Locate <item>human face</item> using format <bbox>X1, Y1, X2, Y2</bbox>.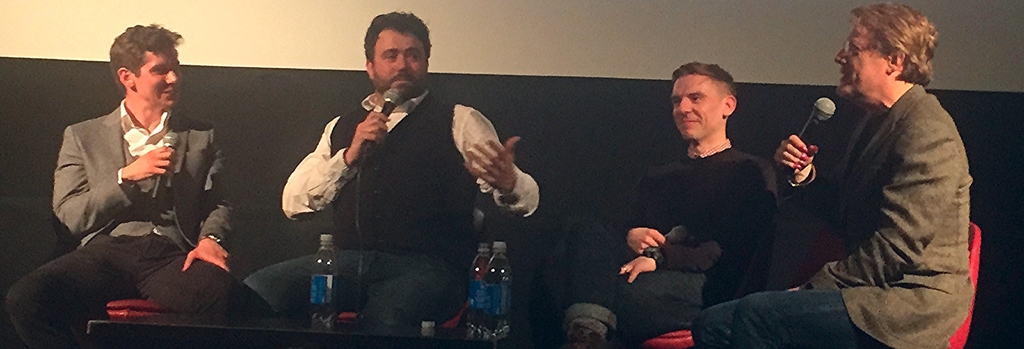
<bbox>134, 48, 184, 109</bbox>.
